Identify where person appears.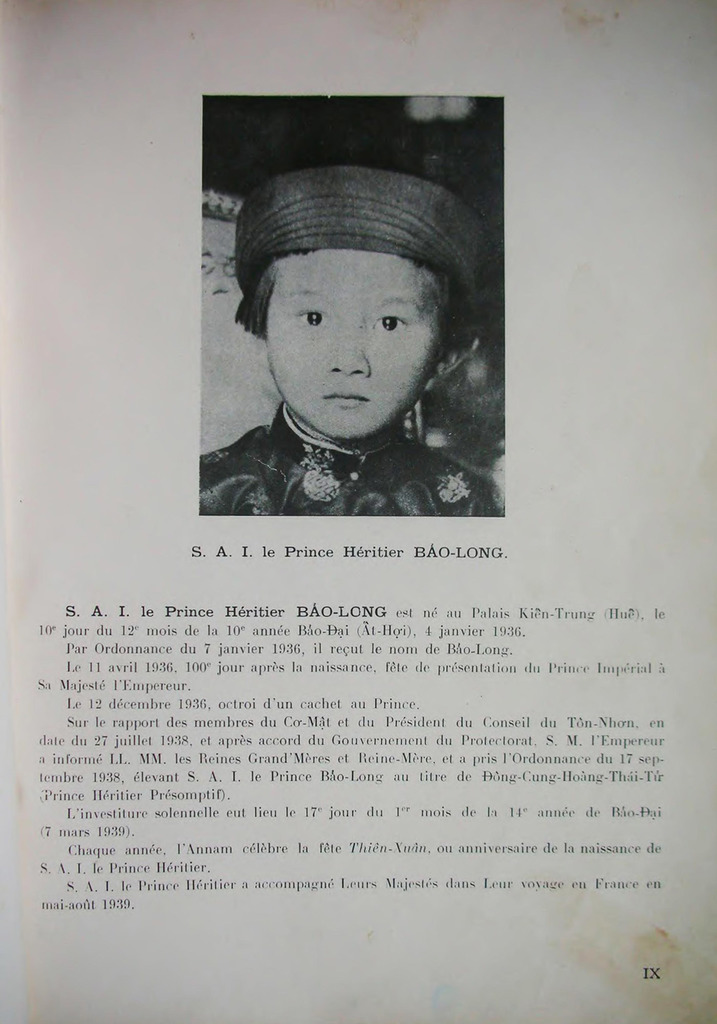
Appears at <box>198,151,513,520</box>.
